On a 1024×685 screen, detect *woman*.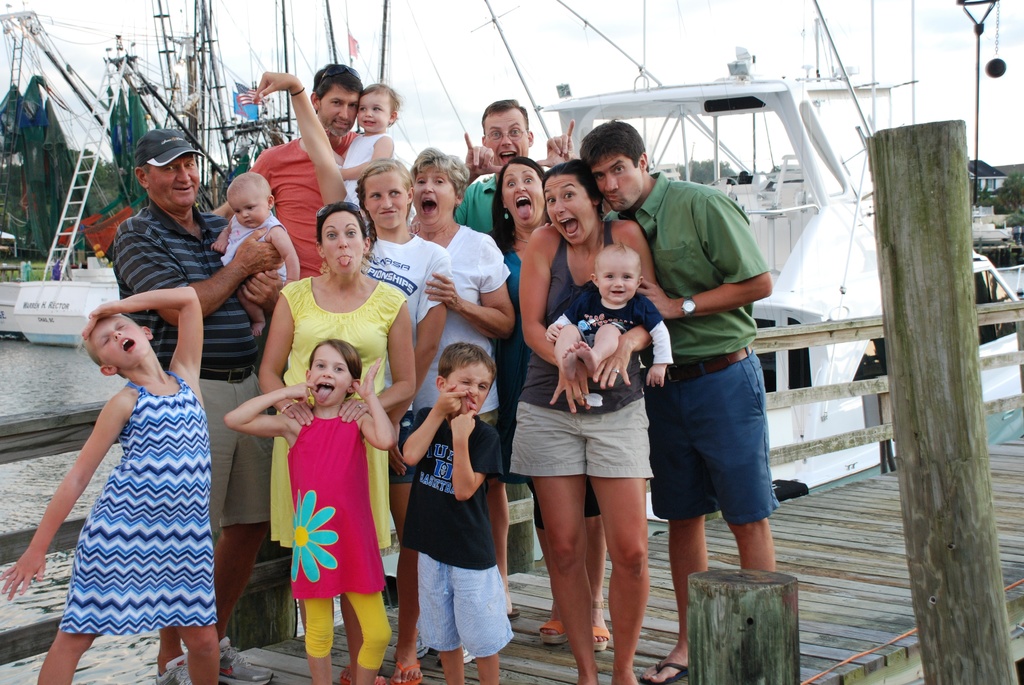
region(259, 201, 425, 684).
